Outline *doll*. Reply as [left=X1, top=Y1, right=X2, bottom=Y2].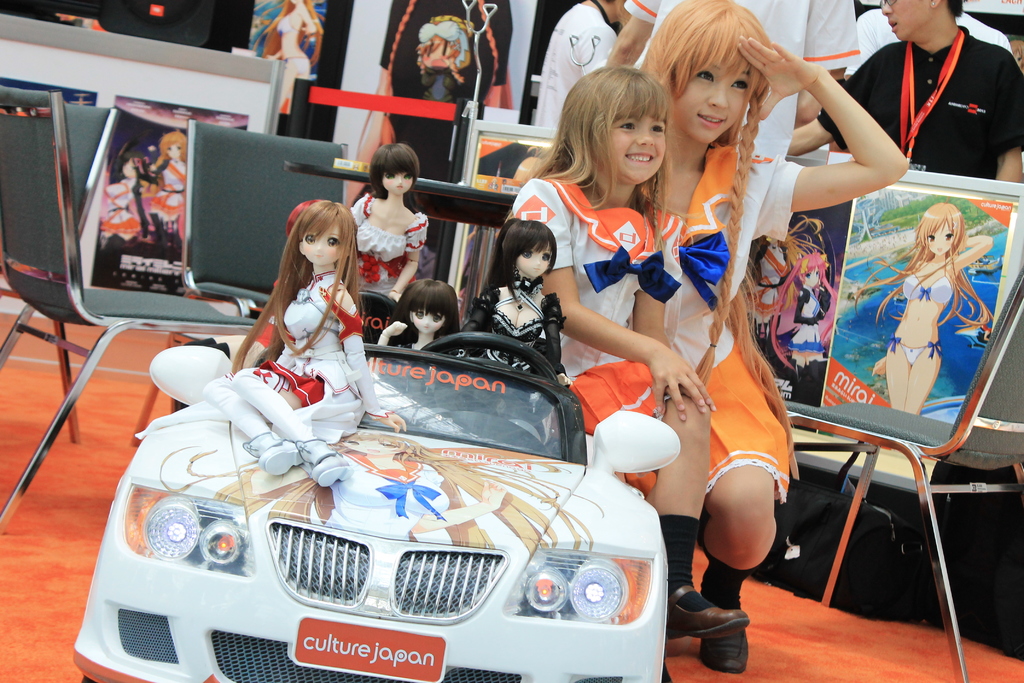
[left=353, top=131, right=429, bottom=315].
